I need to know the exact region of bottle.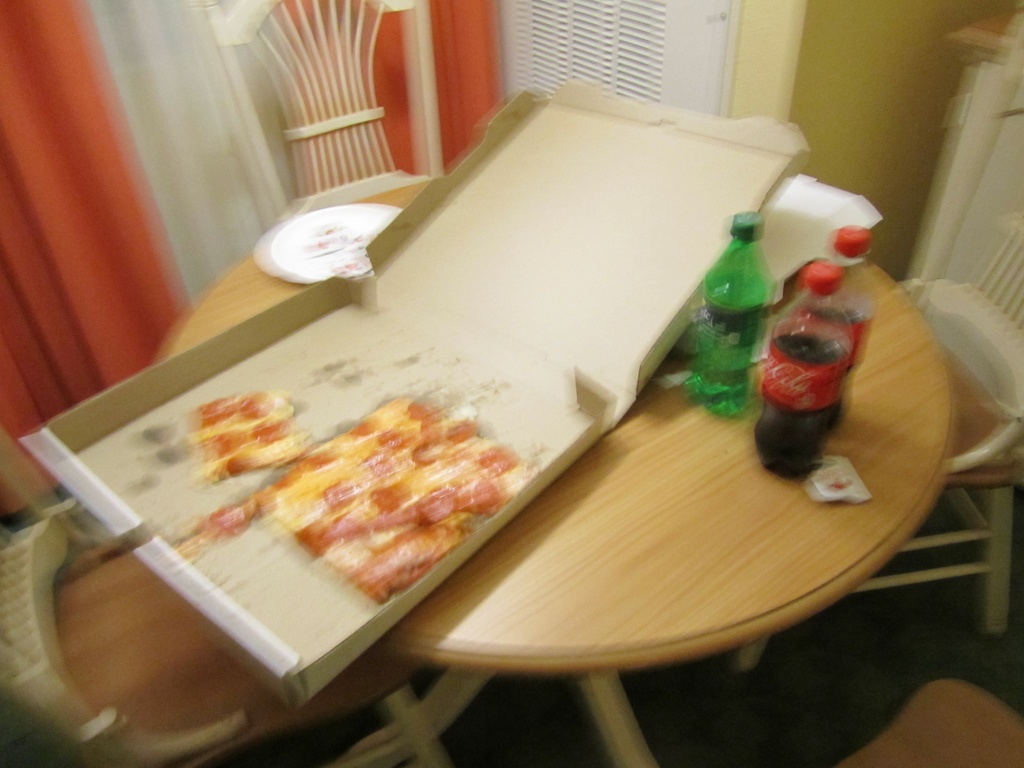
Region: crop(831, 225, 874, 433).
